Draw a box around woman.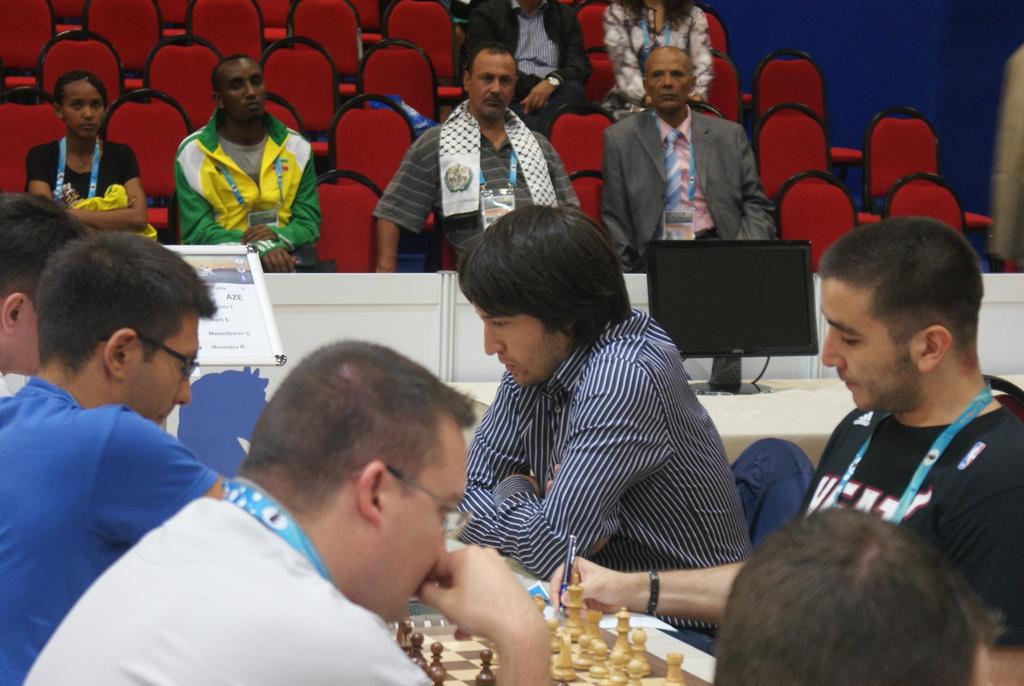
<bbox>602, 0, 714, 117</bbox>.
